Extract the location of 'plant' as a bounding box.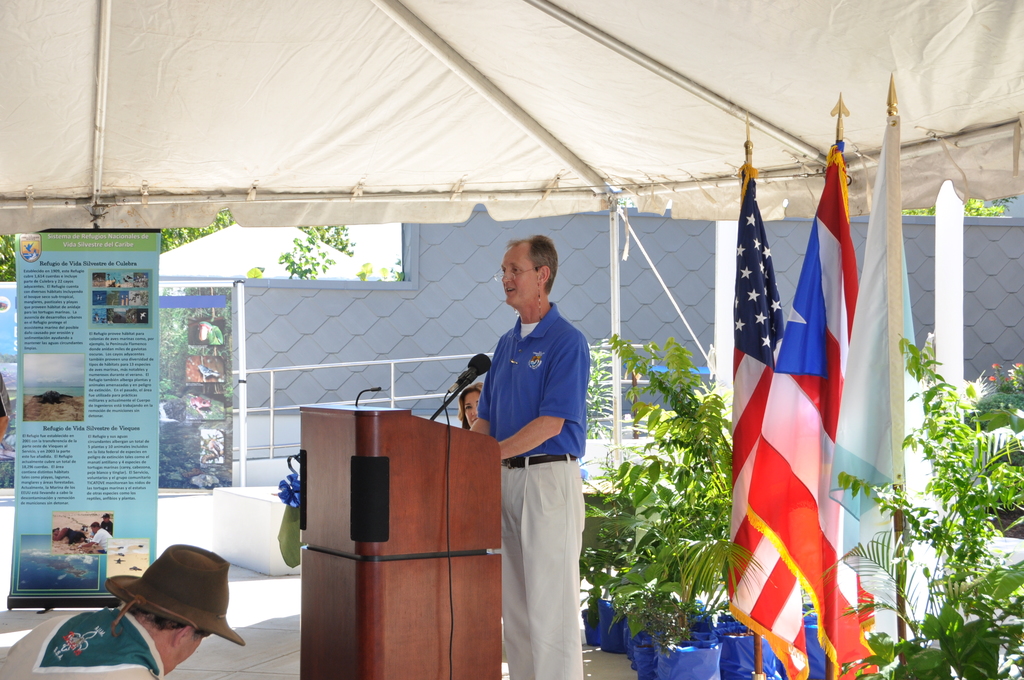
[x1=826, y1=525, x2=943, y2=679].
